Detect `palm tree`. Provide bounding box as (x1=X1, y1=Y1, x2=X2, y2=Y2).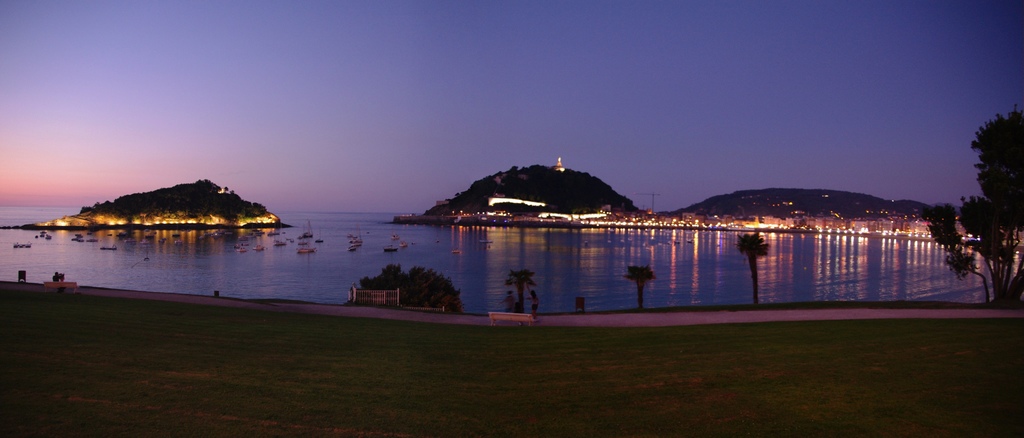
(x1=740, y1=233, x2=771, y2=307).
